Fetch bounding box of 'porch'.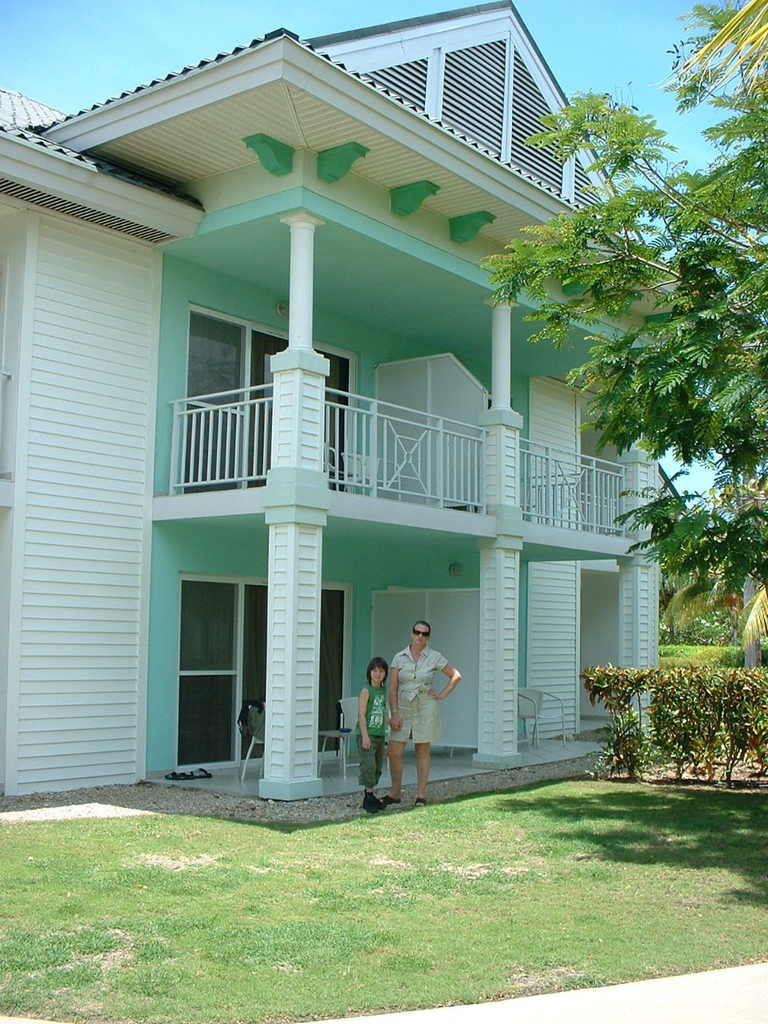
Bbox: bbox=[514, 427, 634, 533].
